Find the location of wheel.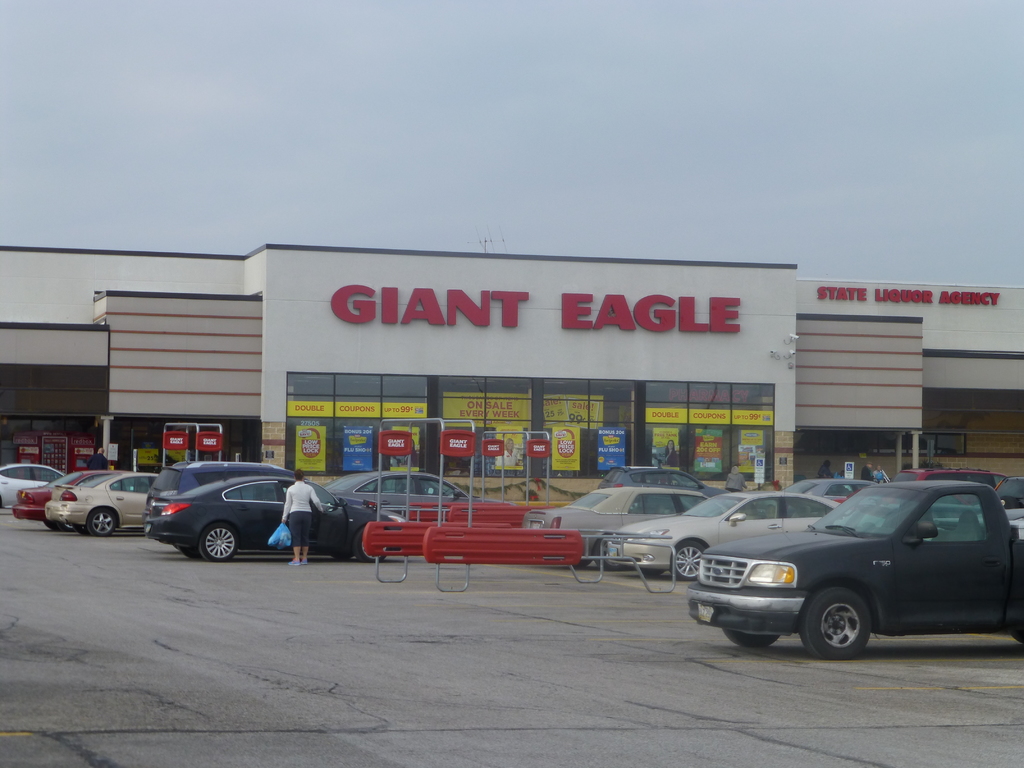
Location: x1=84 y1=511 x2=116 y2=538.
